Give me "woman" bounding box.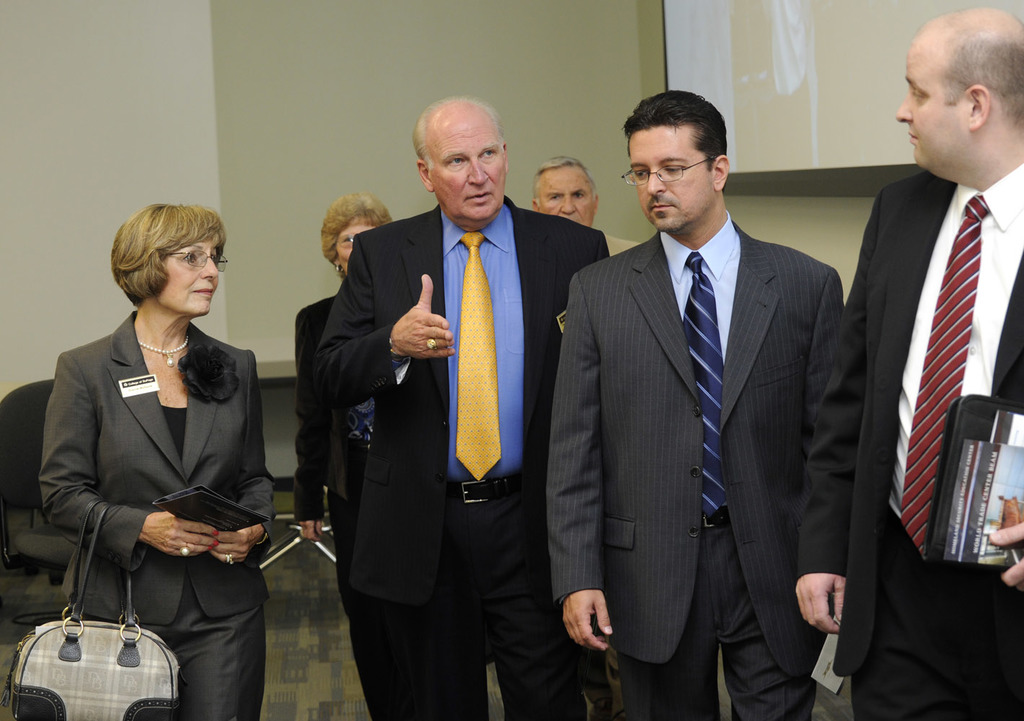
<box>297,193,392,719</box>.
